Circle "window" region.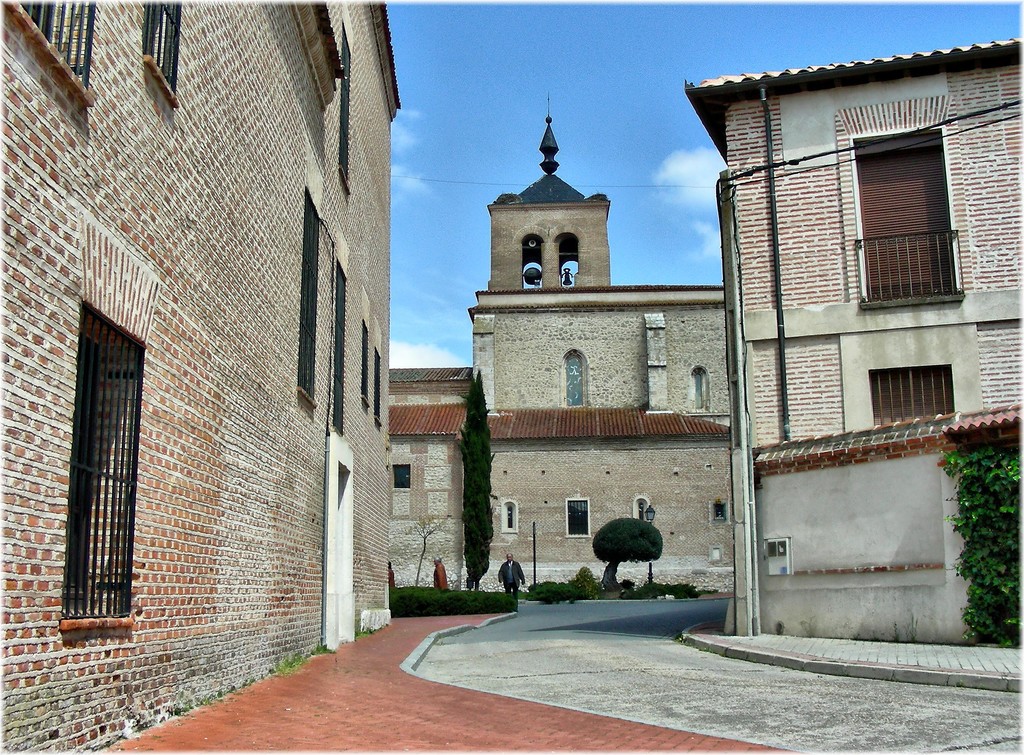
Region: locate(391, 460, 417, 492).
